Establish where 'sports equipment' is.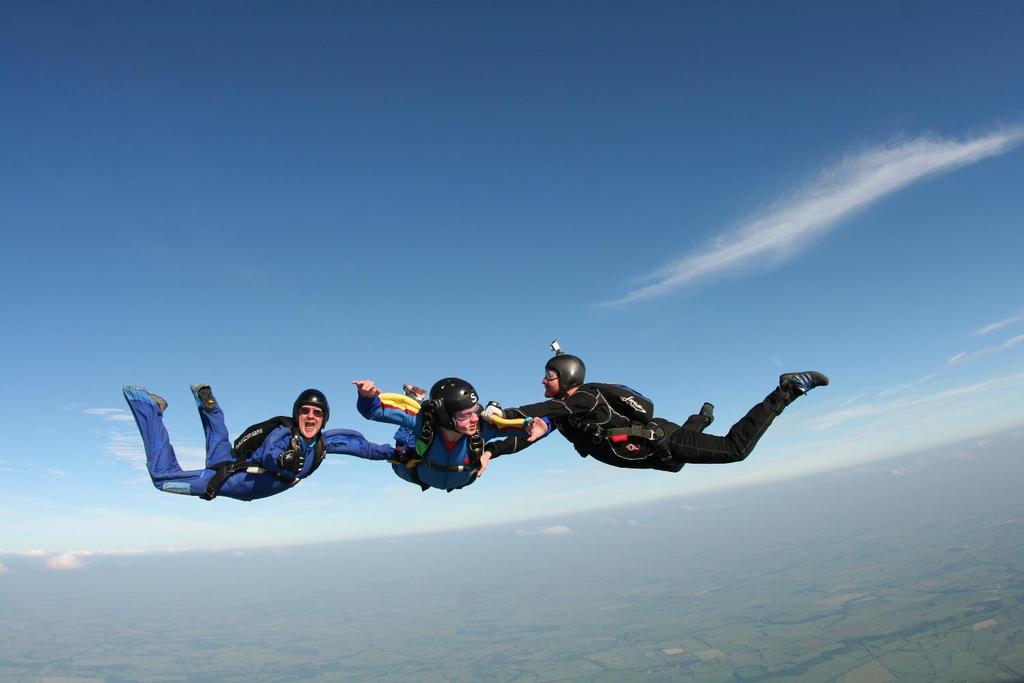
Established at select_region(543, 354, 587, 400).
